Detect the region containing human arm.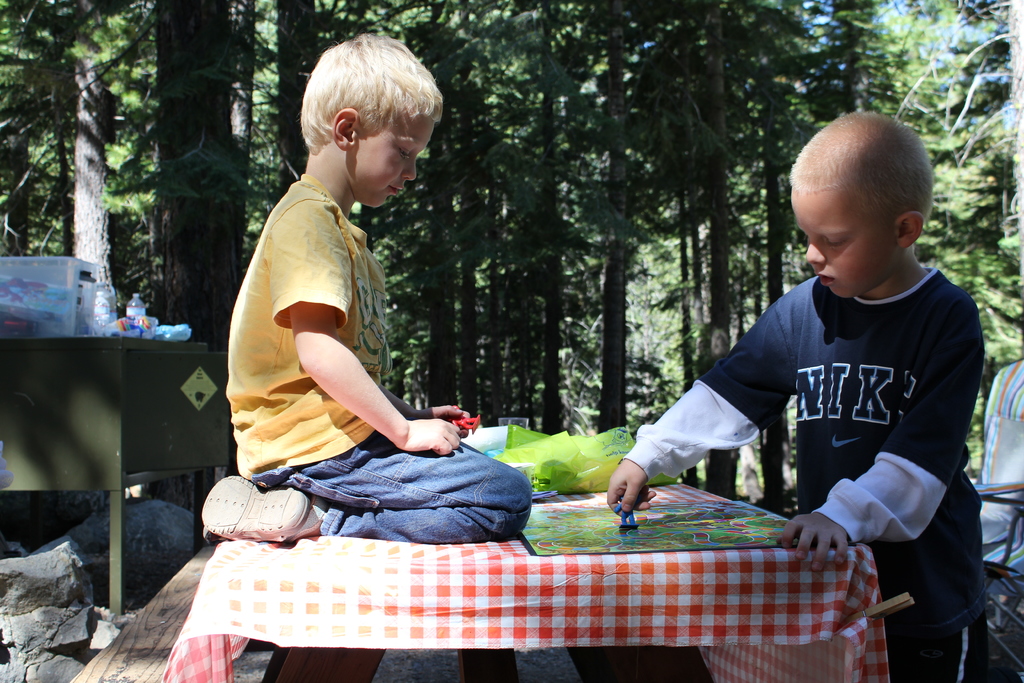
379/383/467/444.
